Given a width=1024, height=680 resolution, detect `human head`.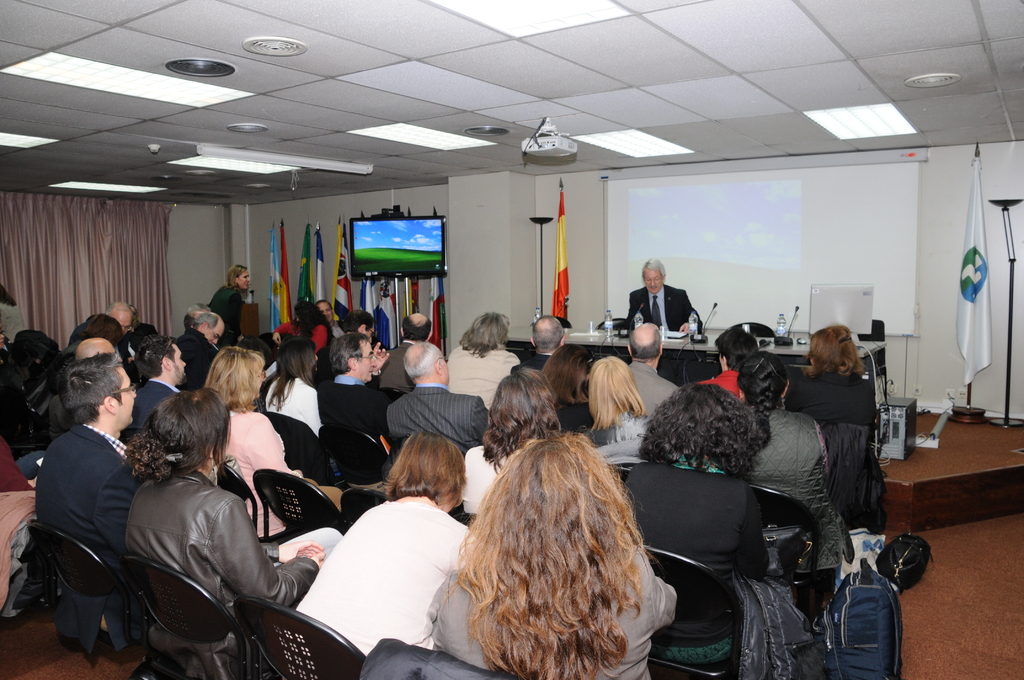
left=712, top=327, right=758, bottom=372.
